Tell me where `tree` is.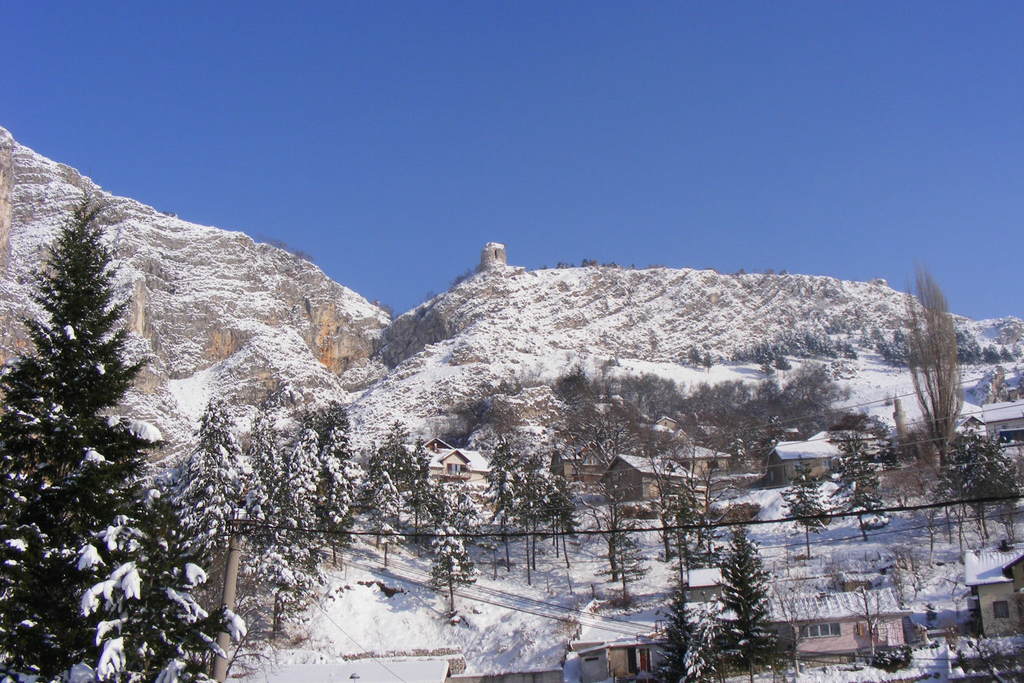
`tree` is at Rect(919, 420, 1023, 558).
